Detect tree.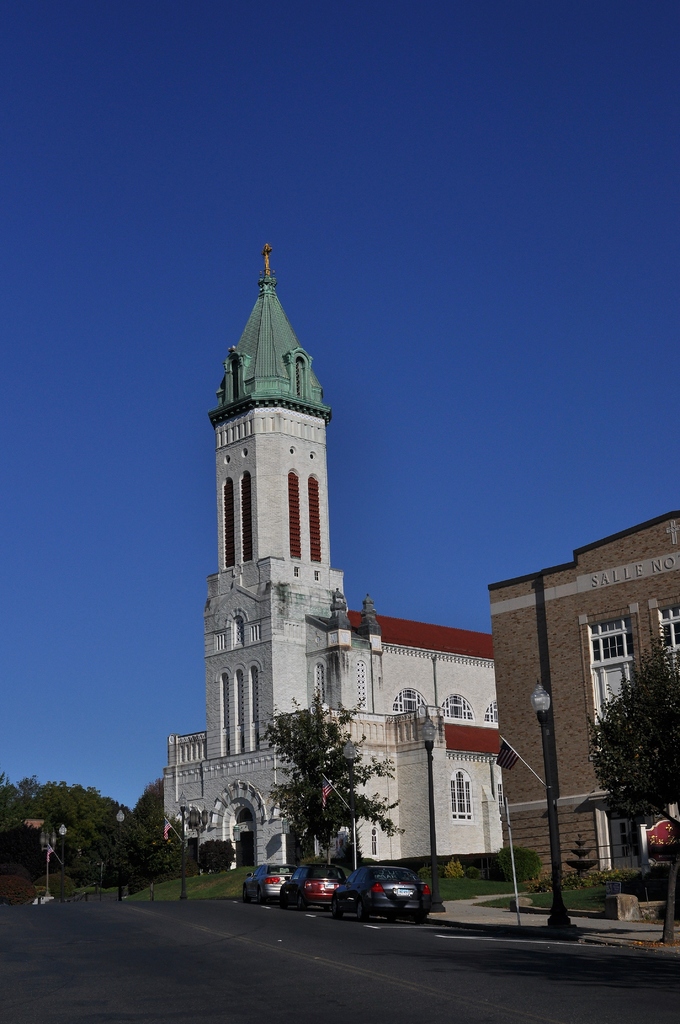
Detected at BBox(569, 629, 679, 886).
